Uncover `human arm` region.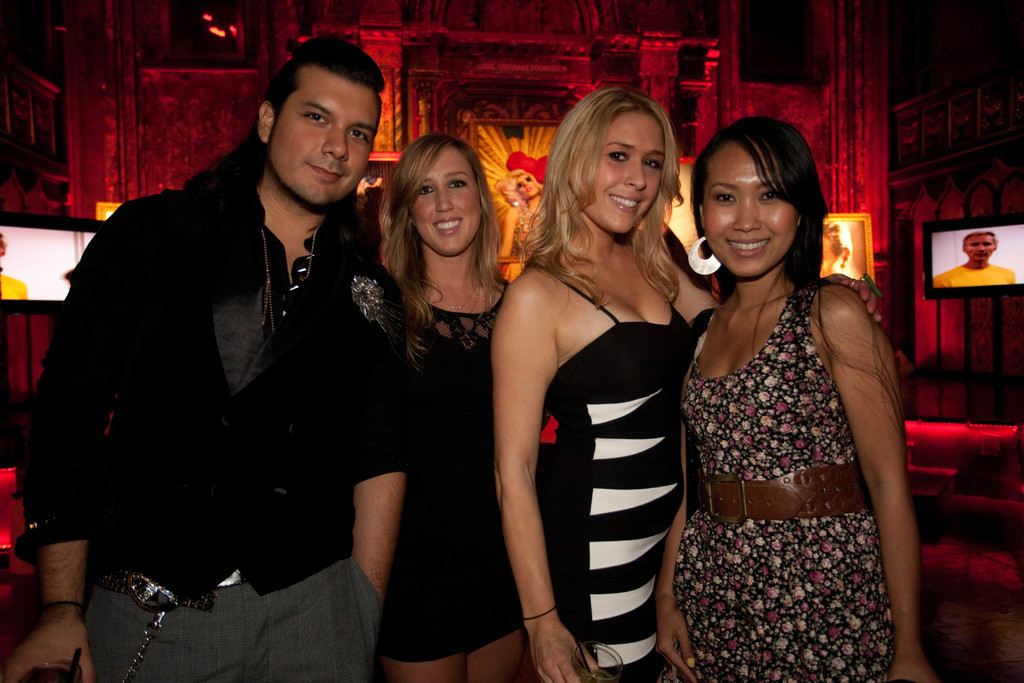
Uncovered: [655,421,695,682].
